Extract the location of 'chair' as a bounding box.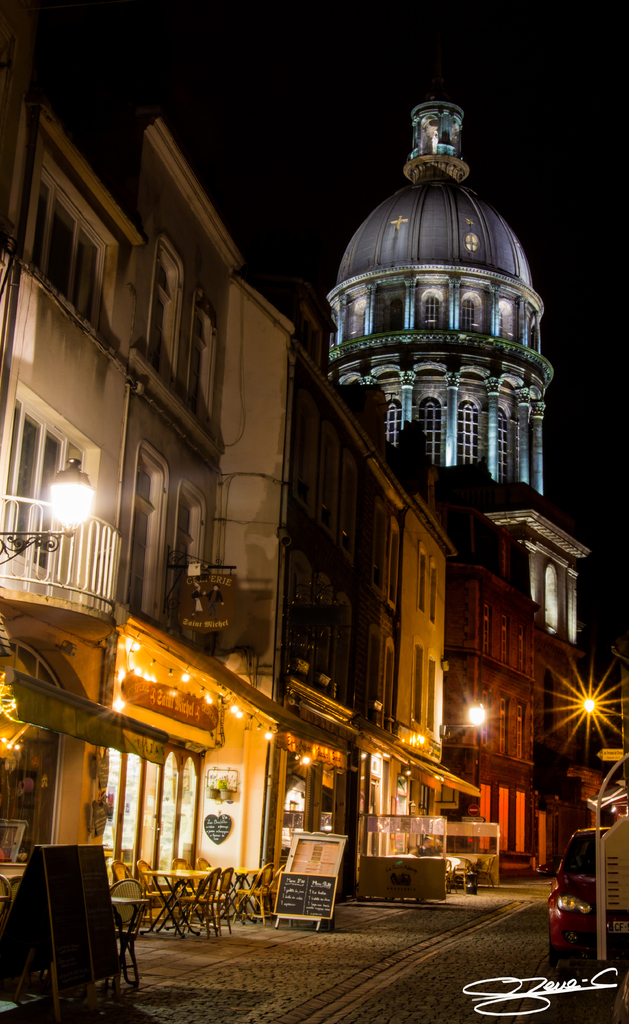
select_region(83, 865, 143, 977).
